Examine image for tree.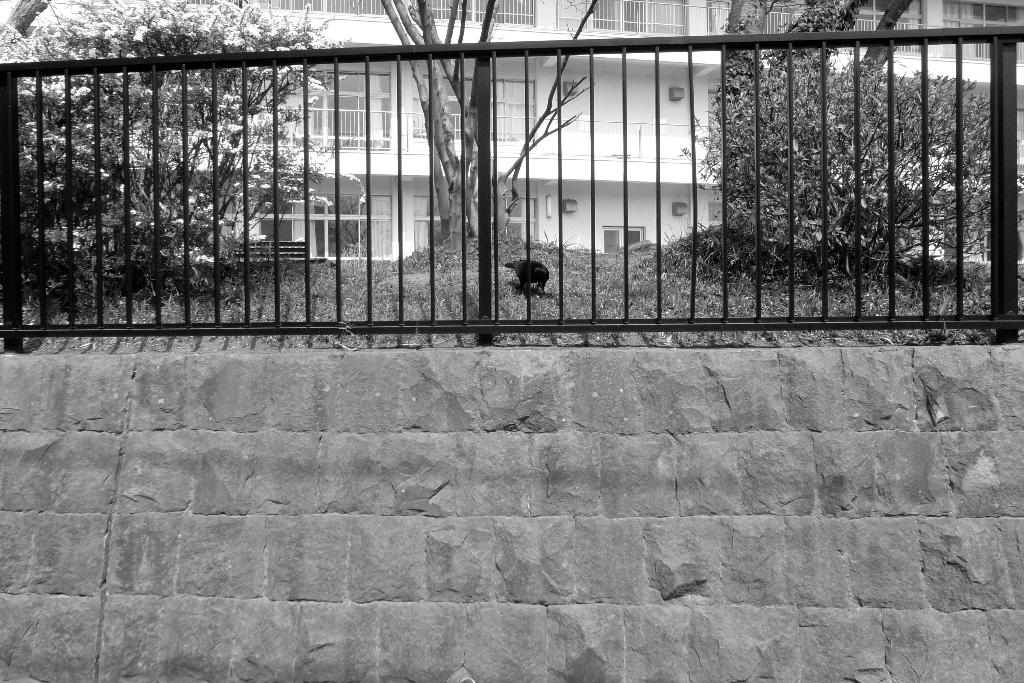
Examination result: {"x1": 349, "y1": 0, "x2": 611, "y2": 254}.
